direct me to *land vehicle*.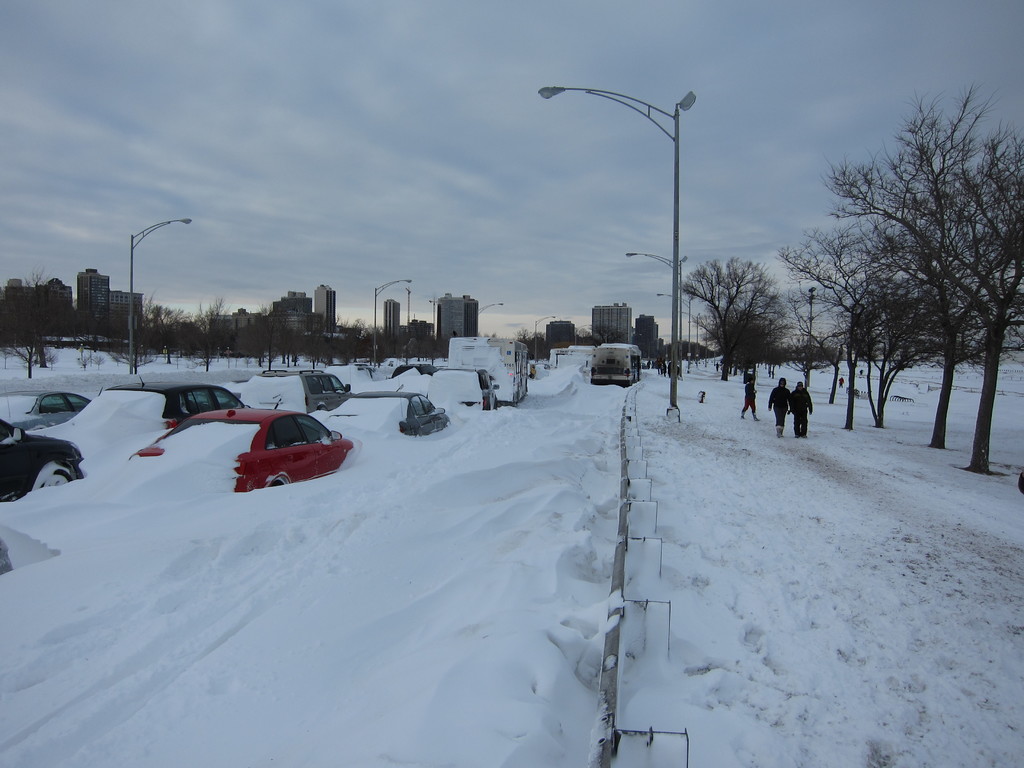
Direction: <bbox>342, 388, 448, 433</bbox>.
